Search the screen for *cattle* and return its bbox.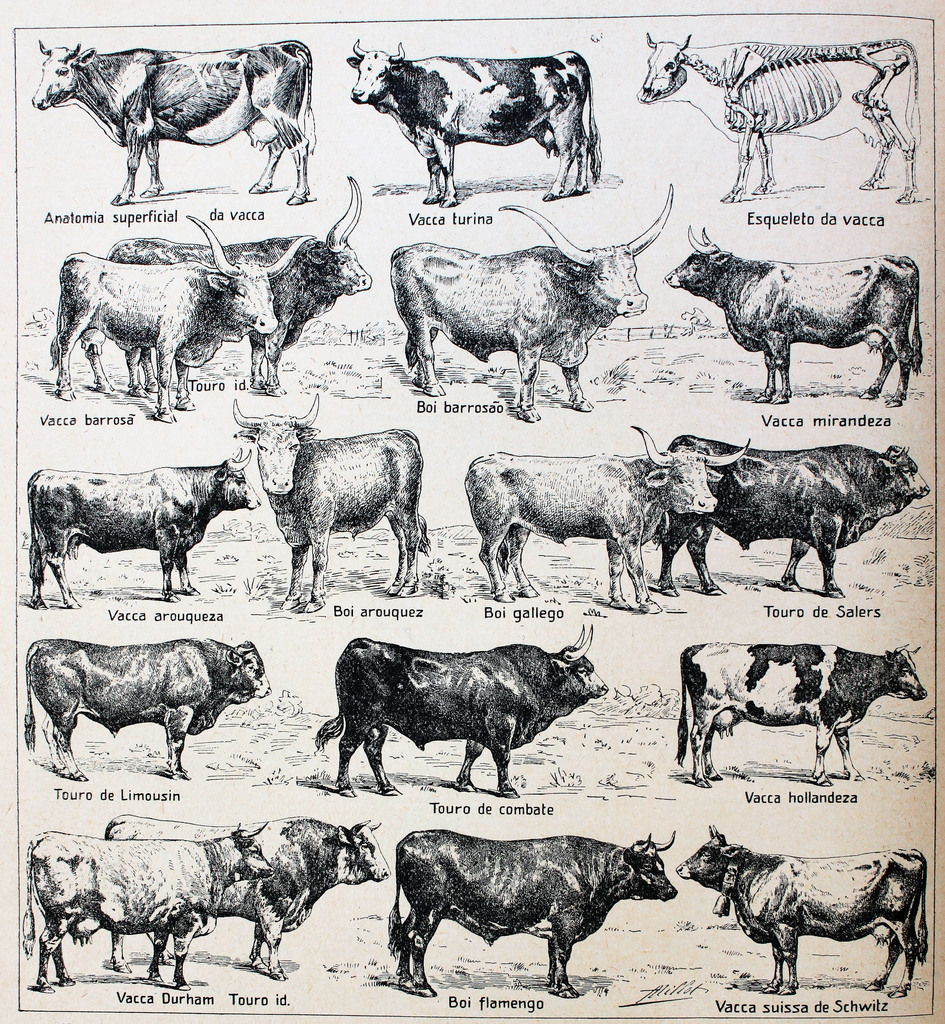
Found: BBox(393, 182, 678, 415).
